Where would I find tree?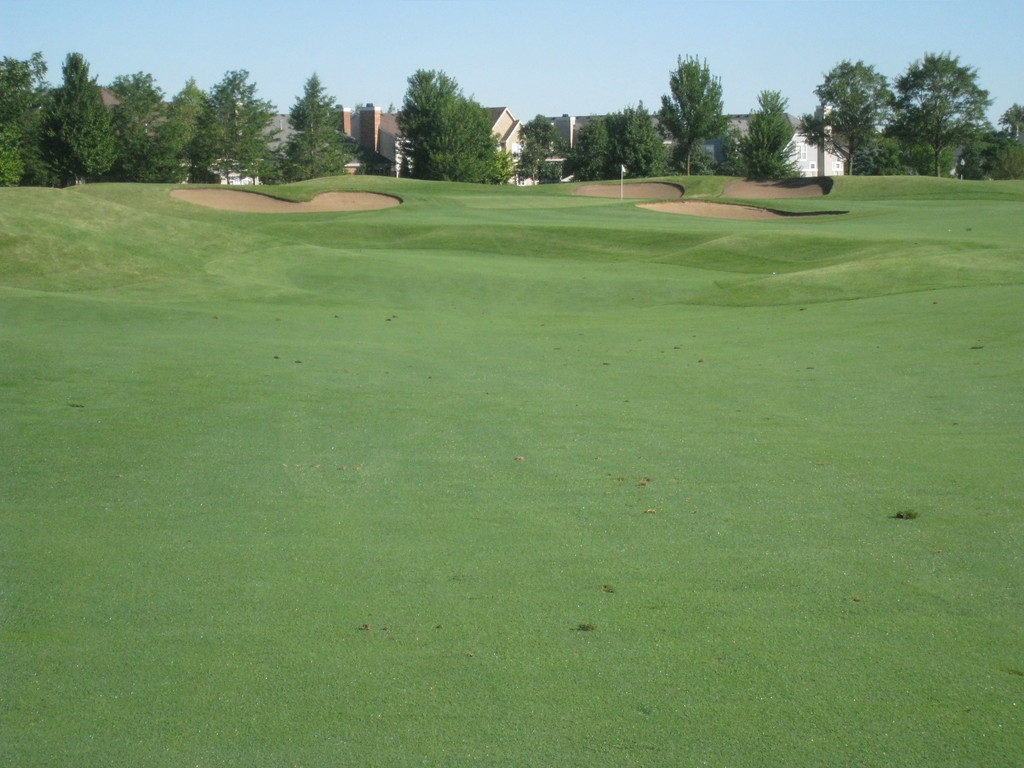
At 521, 114, 566, 180.
